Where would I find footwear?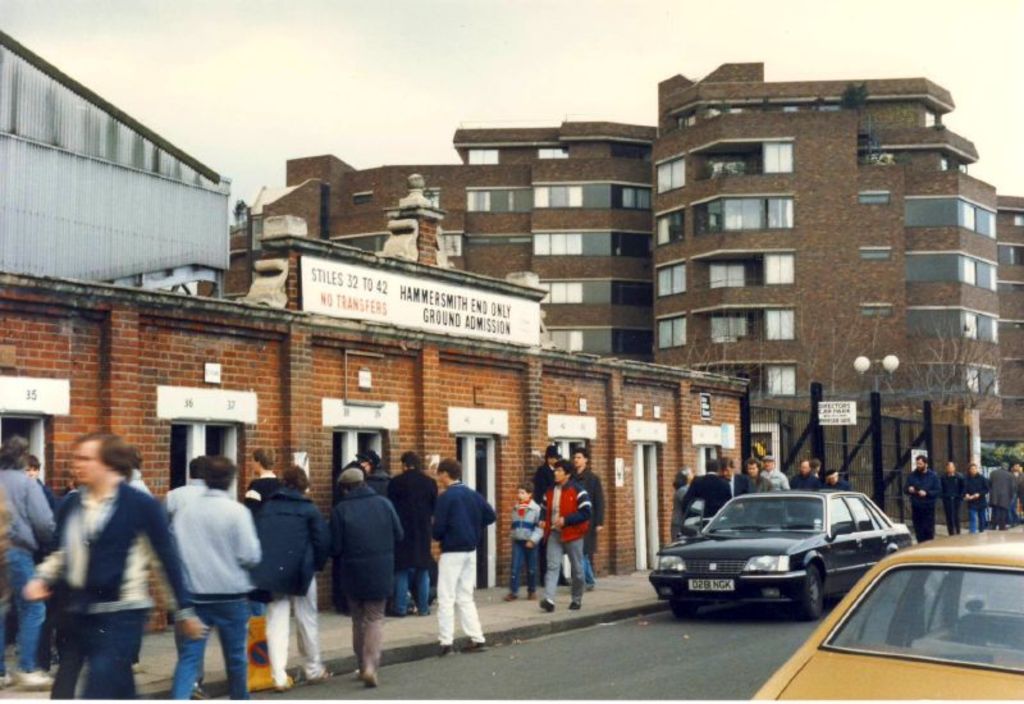
At rect(568, 599, 581, 613).
